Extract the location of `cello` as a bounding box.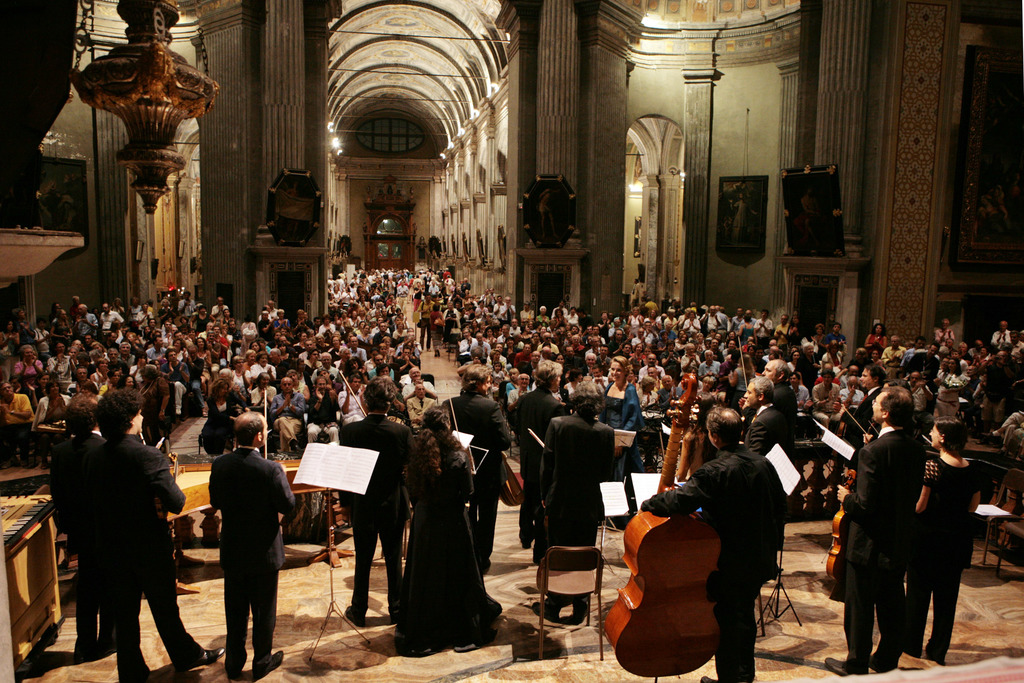
(left=601, top=377, right=714, bottom=671).
